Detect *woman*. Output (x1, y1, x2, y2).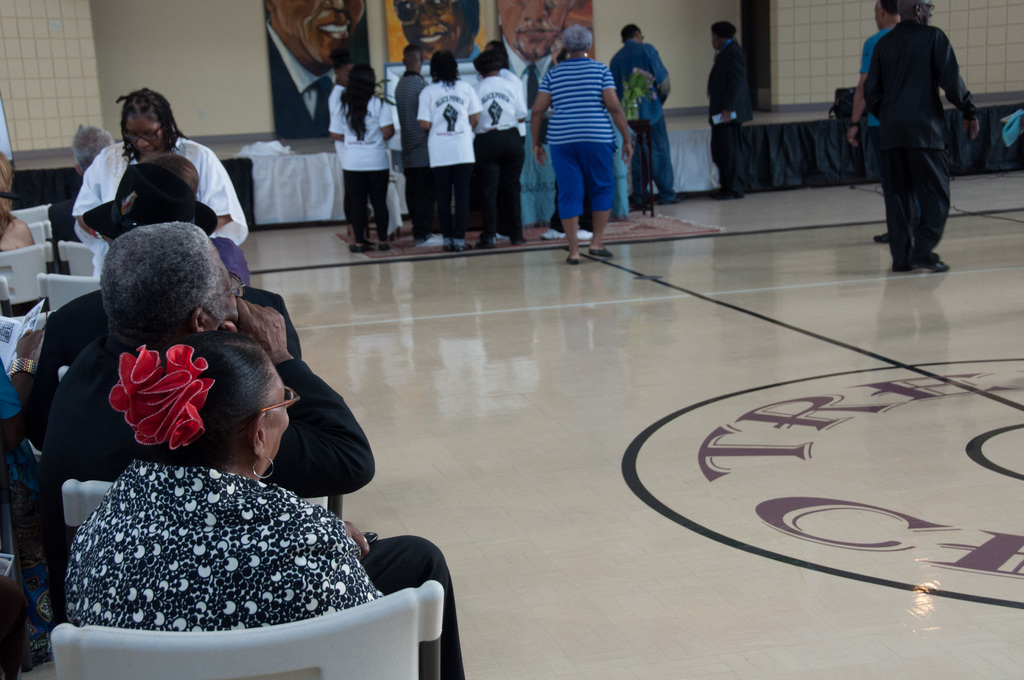
(326, 61, 396, 258).
